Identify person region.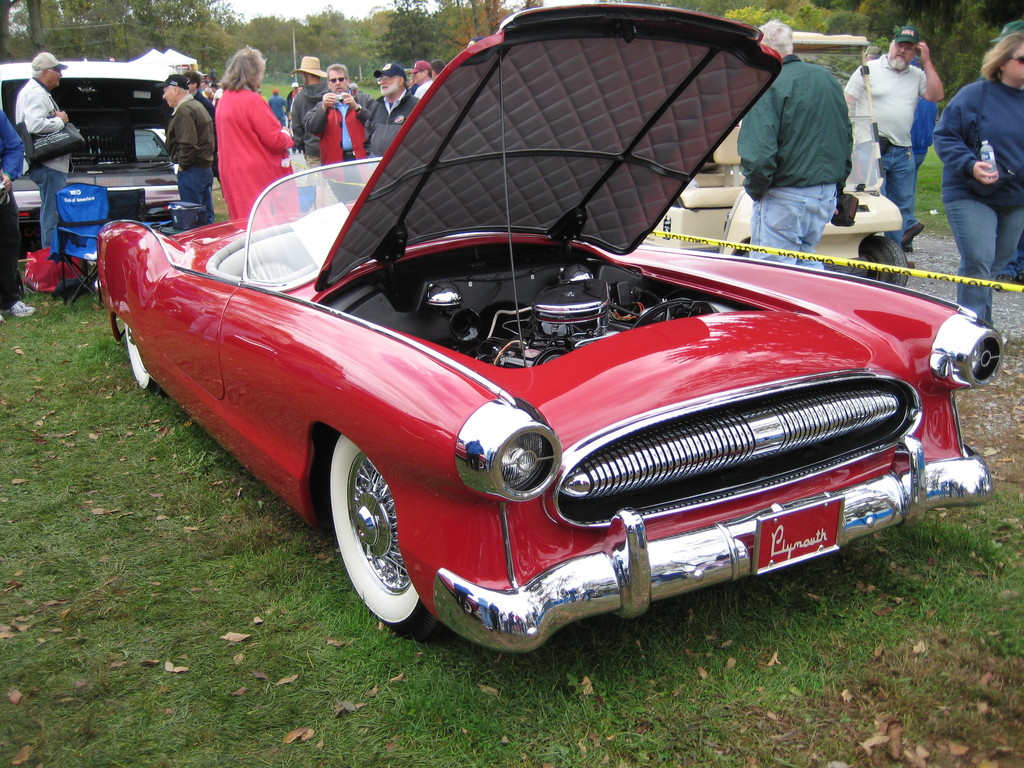
Region: {"left": 269, "top": 87, "right": 290, "bottom": 123}.
